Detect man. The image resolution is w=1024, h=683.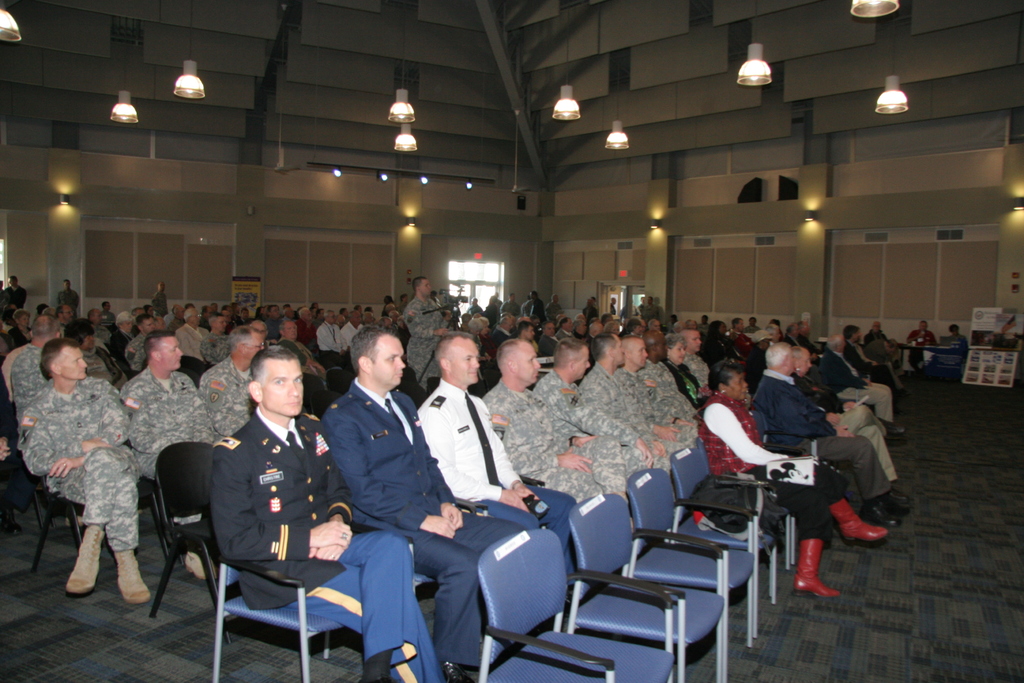
(left=408, top=275, right=451, bottom=384).
